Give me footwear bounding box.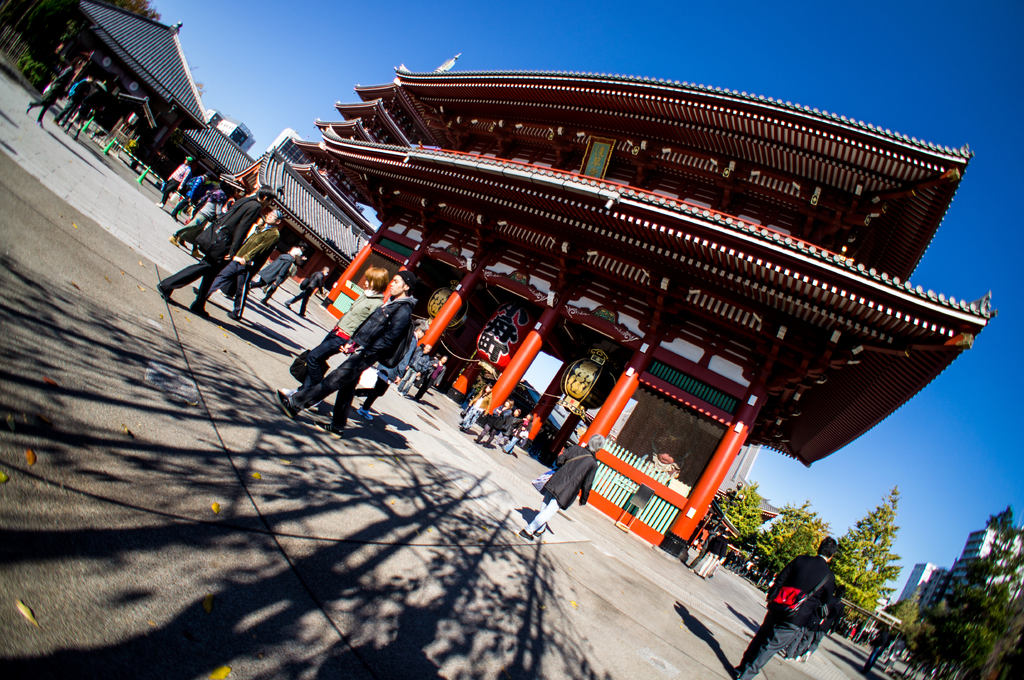
bbox=[190, 244, 205, 256].
